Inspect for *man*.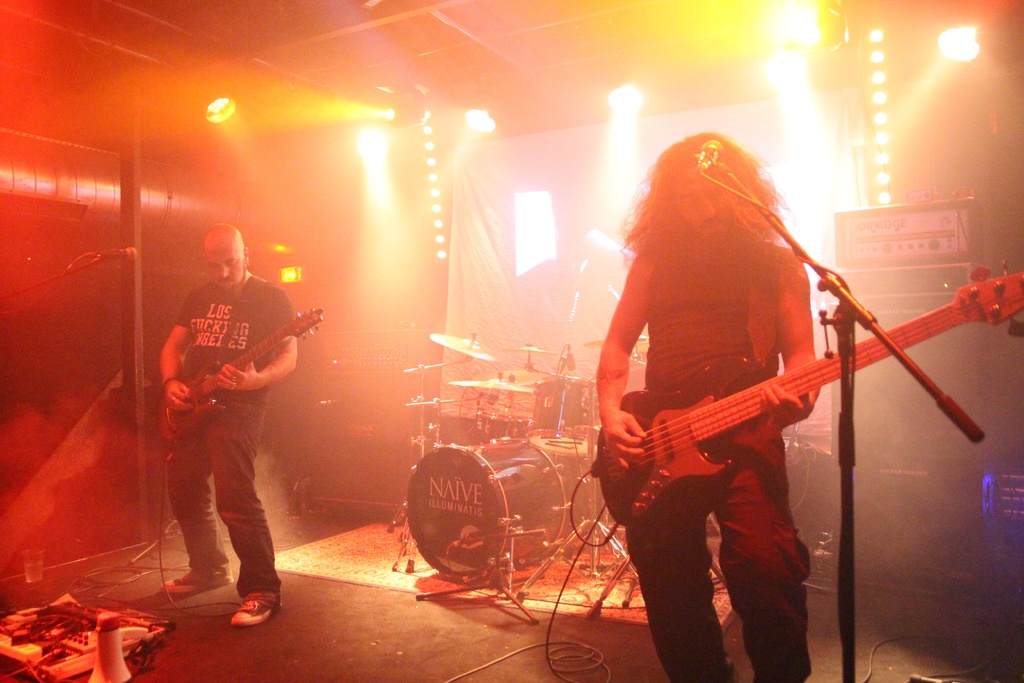
Inspection: [left=143, top=208, right=310, bottom=635].
